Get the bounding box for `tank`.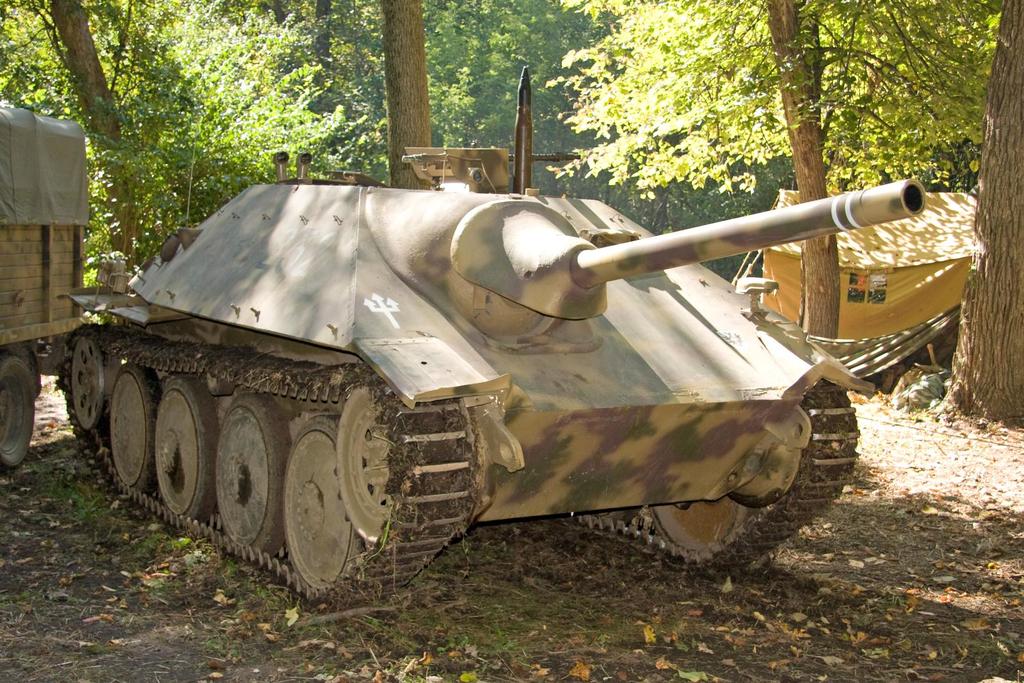
[58,67,926,615].
